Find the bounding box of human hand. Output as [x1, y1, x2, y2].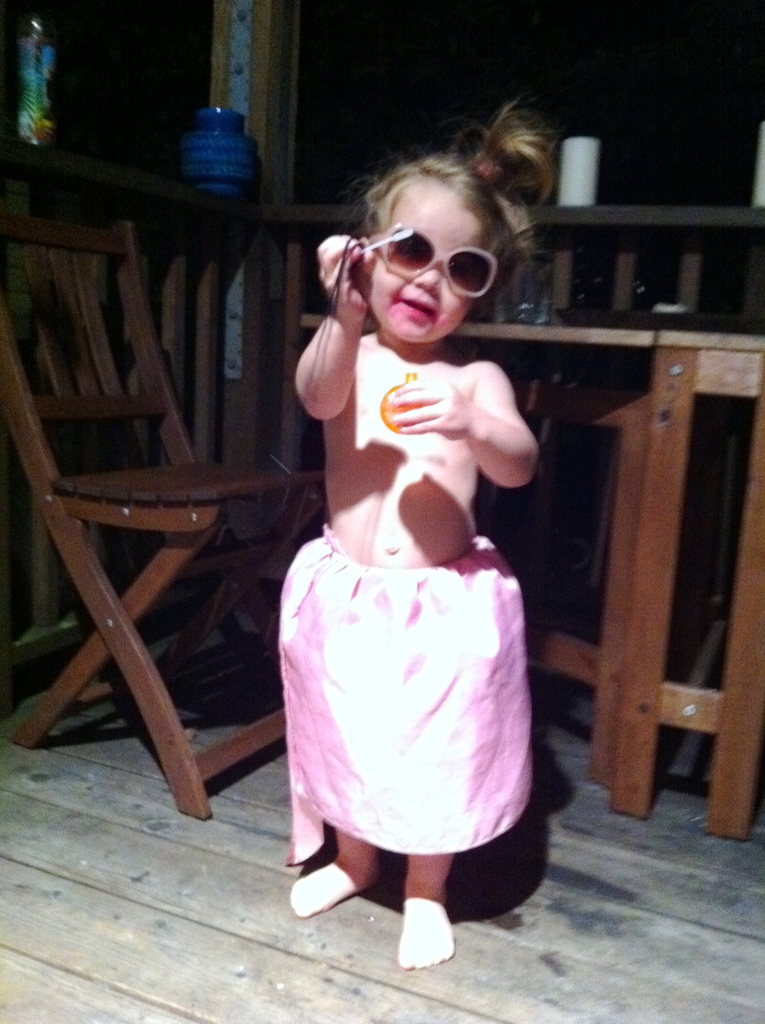
[393, 362, 537, 488].
